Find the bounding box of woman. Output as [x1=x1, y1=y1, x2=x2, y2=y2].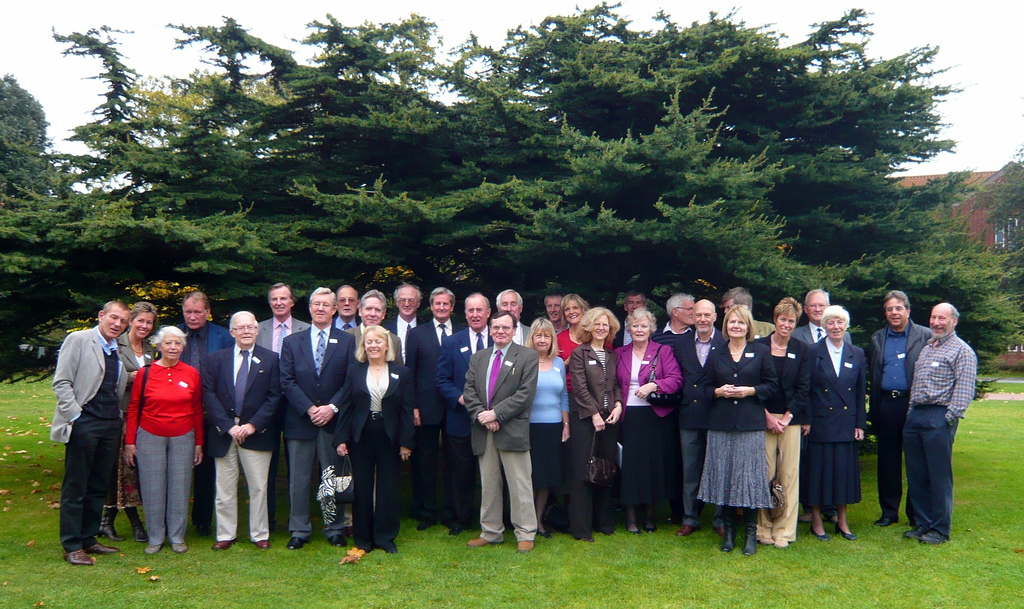
[x1=126, y1=324, x2=204, y2=556].
